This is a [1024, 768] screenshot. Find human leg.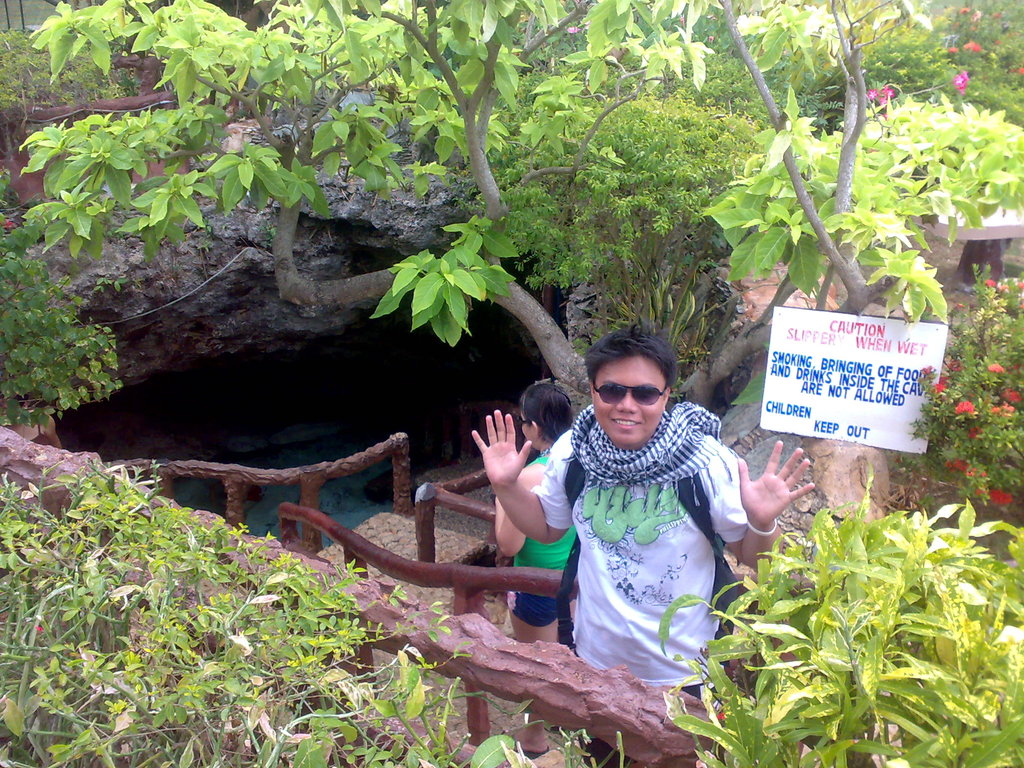
Bounding box: crop(495, 596, 567, 758).
